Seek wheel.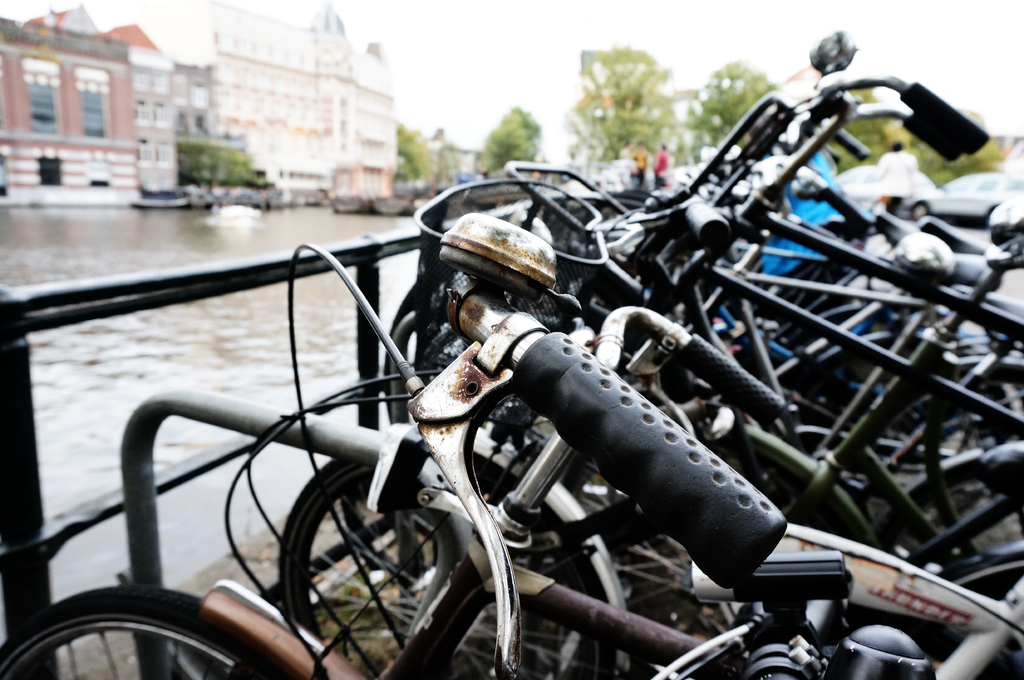
<region>279, 436, 601, 679</region>.
